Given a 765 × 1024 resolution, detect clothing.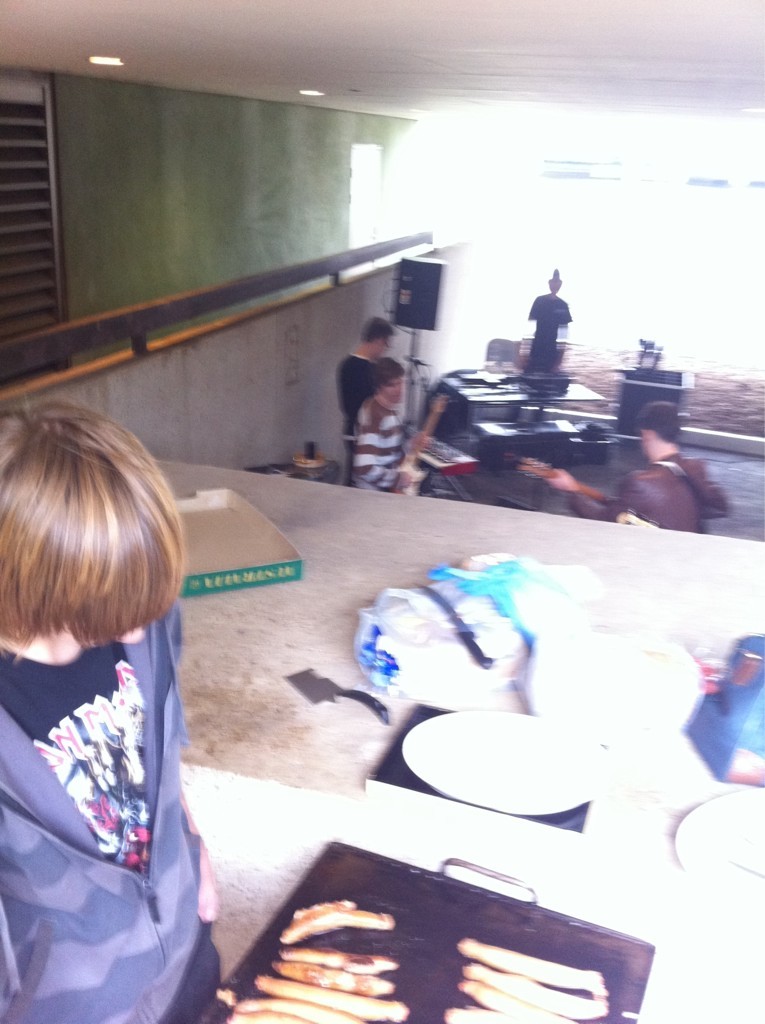
[left=353, top=395, right=405, bottom=503].
